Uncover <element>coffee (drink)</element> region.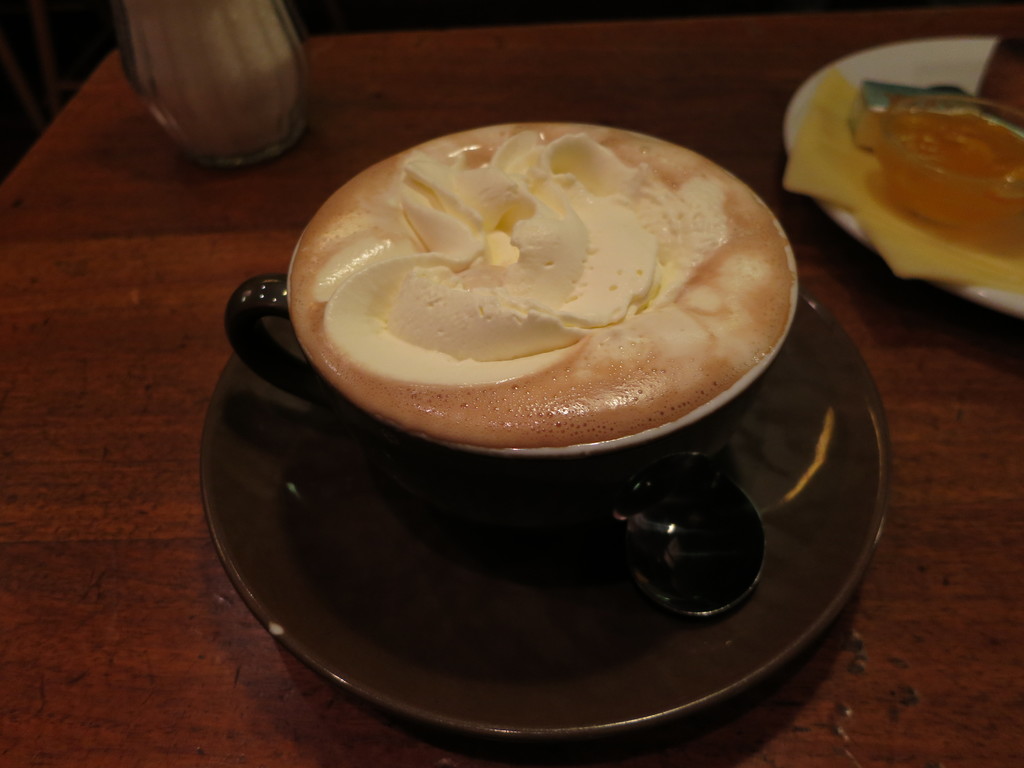
Uncovered: (281,124,797,445).
